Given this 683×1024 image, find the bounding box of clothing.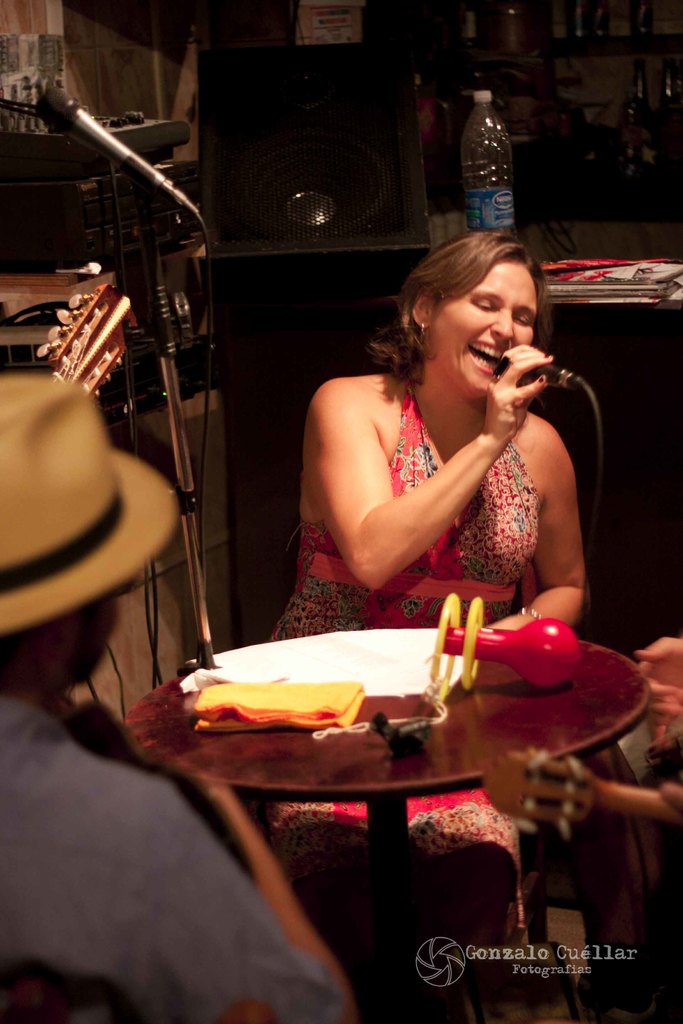
region(257, 378, 541, 891).
